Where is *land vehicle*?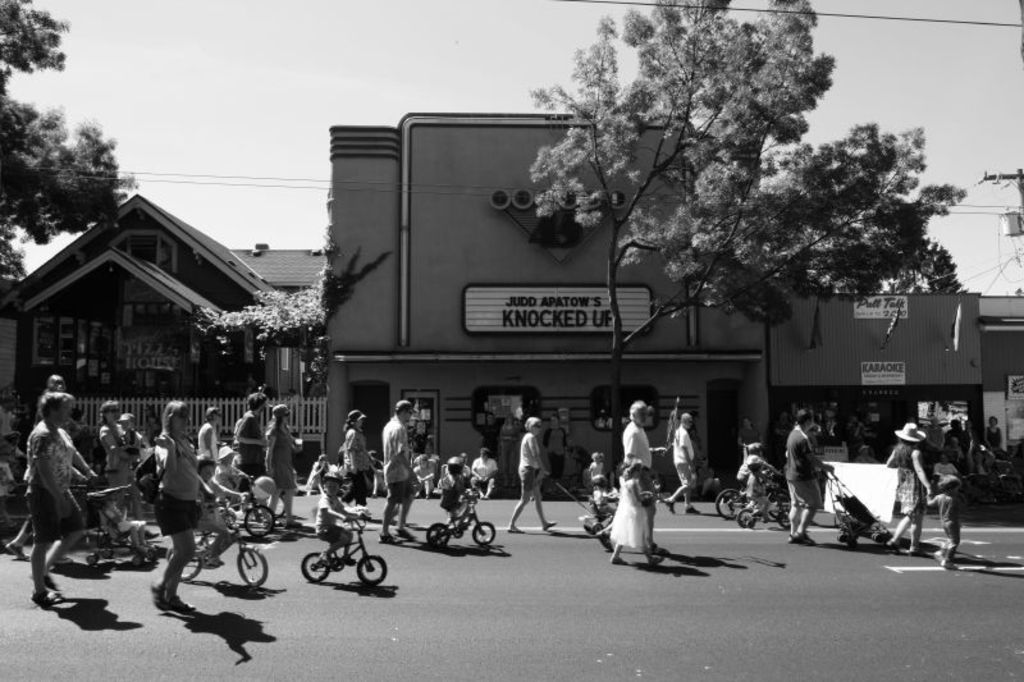
(228,473,278,545).
